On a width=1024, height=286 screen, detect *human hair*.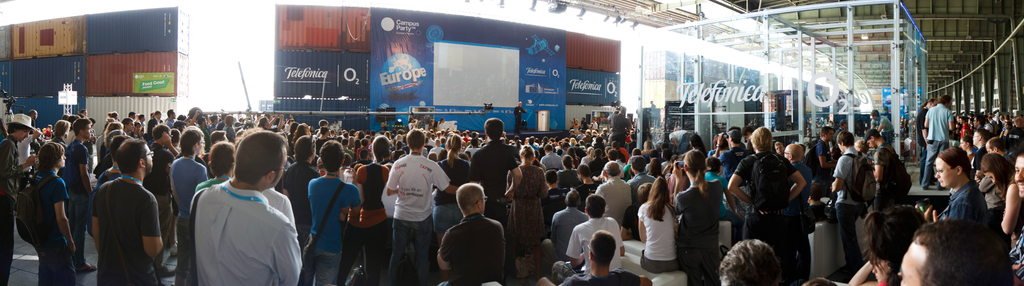
[left=115, top=138, right=147, bottom=175].
